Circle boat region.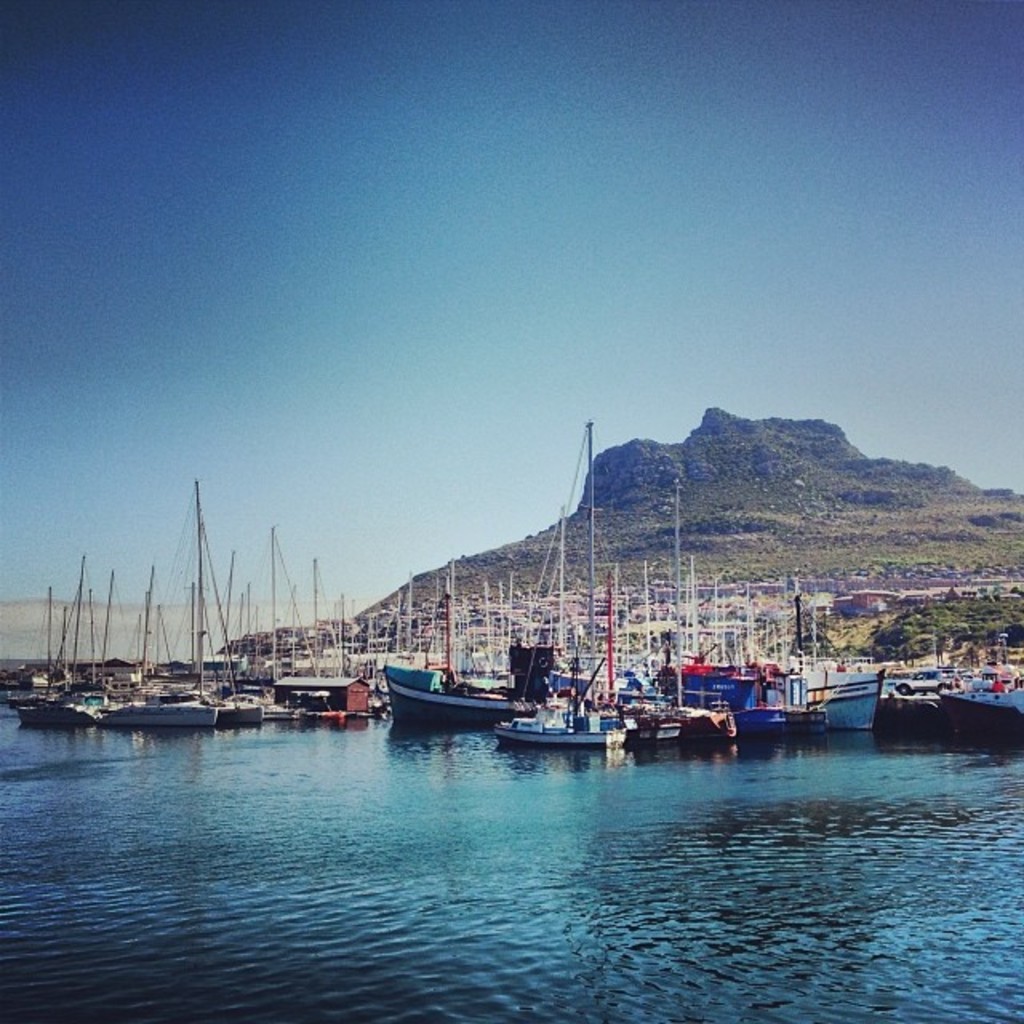
Region: [373, 656, 549, 741].
